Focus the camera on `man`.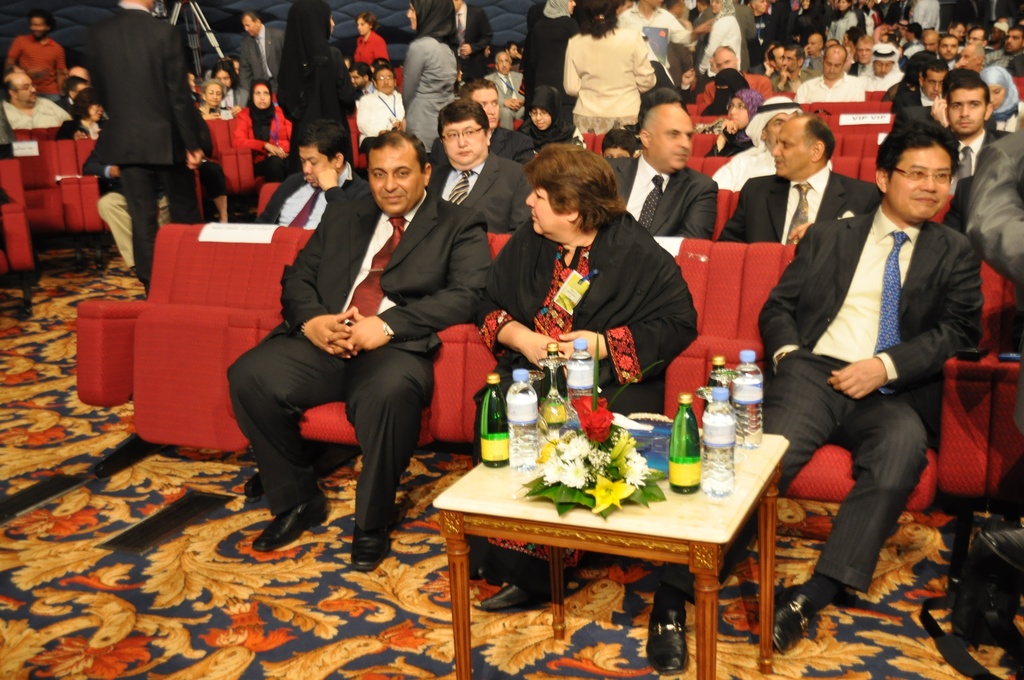
Focus region: 799, 31, 825, 71.
